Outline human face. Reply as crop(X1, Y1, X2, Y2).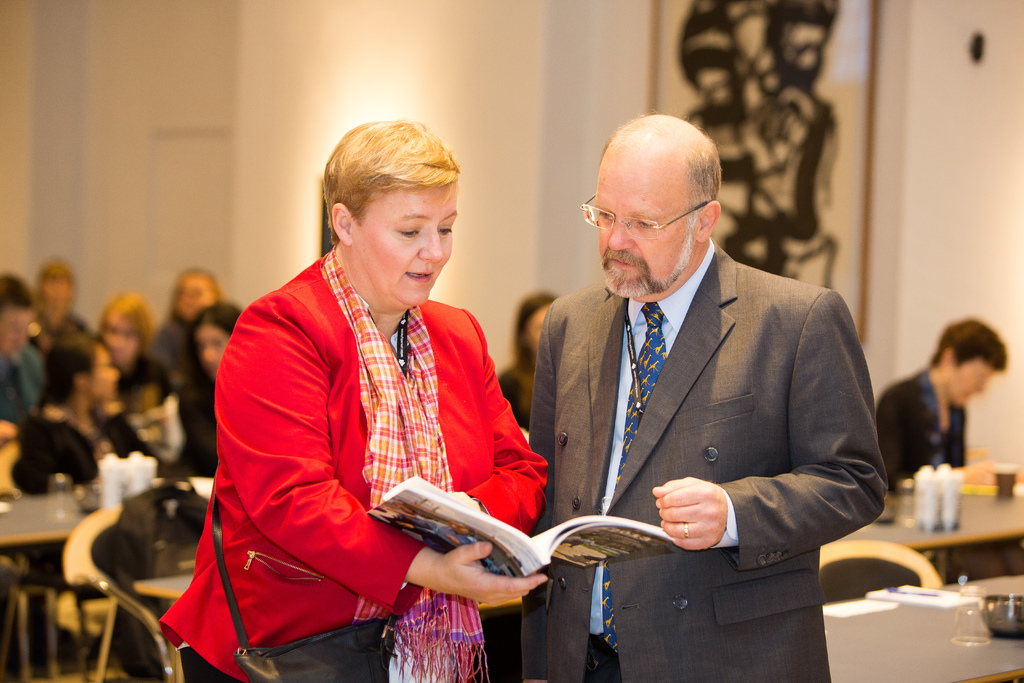
crop(941, 359, 991, 408).
